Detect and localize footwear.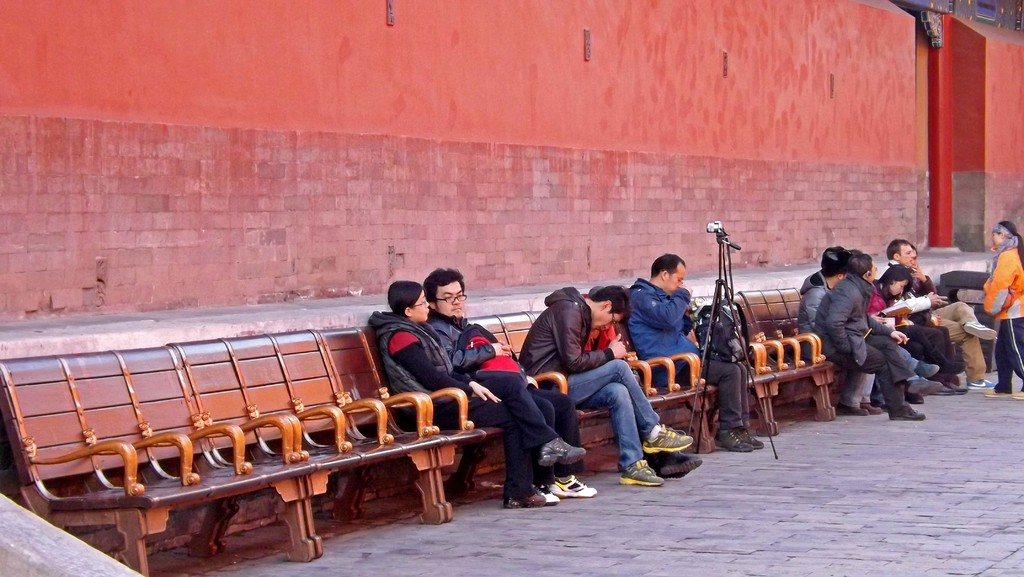
Localized at x1=980 y1=386 x2=1014 y2=396.
